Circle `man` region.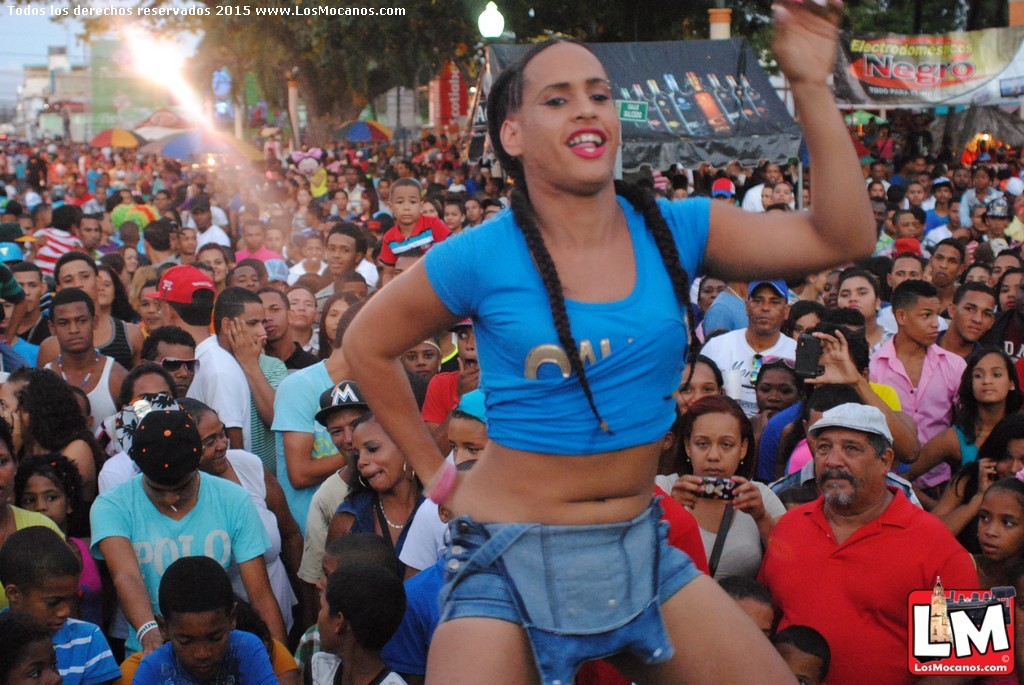
Region: pyautogui.locateOnScreen(875, 254, 950, 333).
